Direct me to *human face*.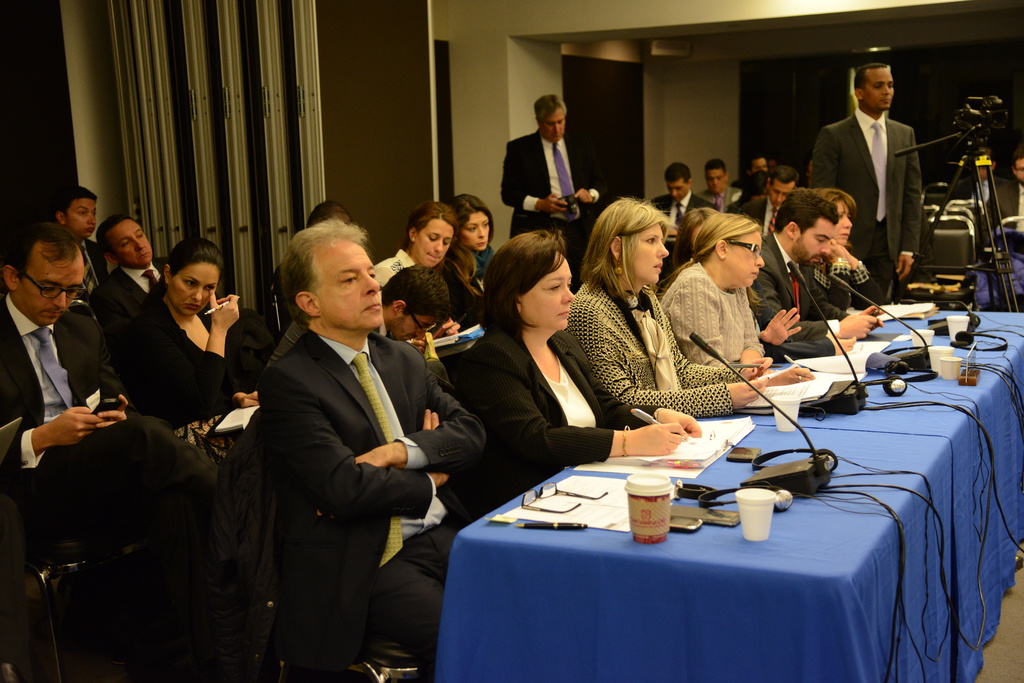
Direction: <box>520,256,573,333</box>.
